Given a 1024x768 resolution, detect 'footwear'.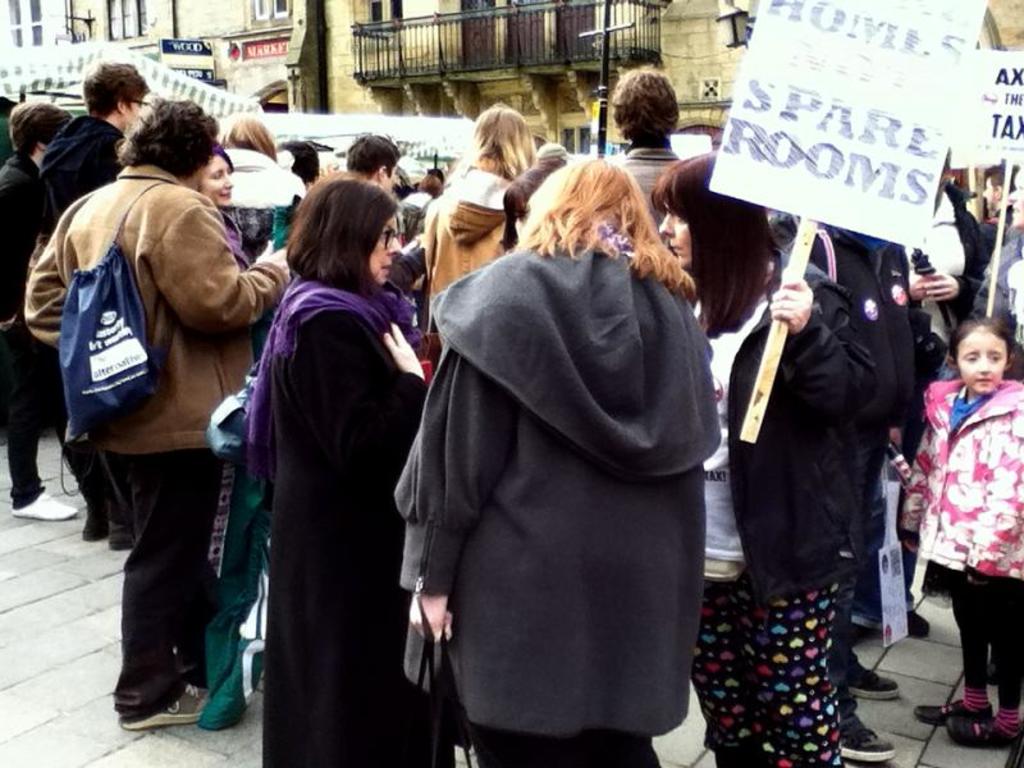
(x1=849, y1=662, x2=899, y2=703).
